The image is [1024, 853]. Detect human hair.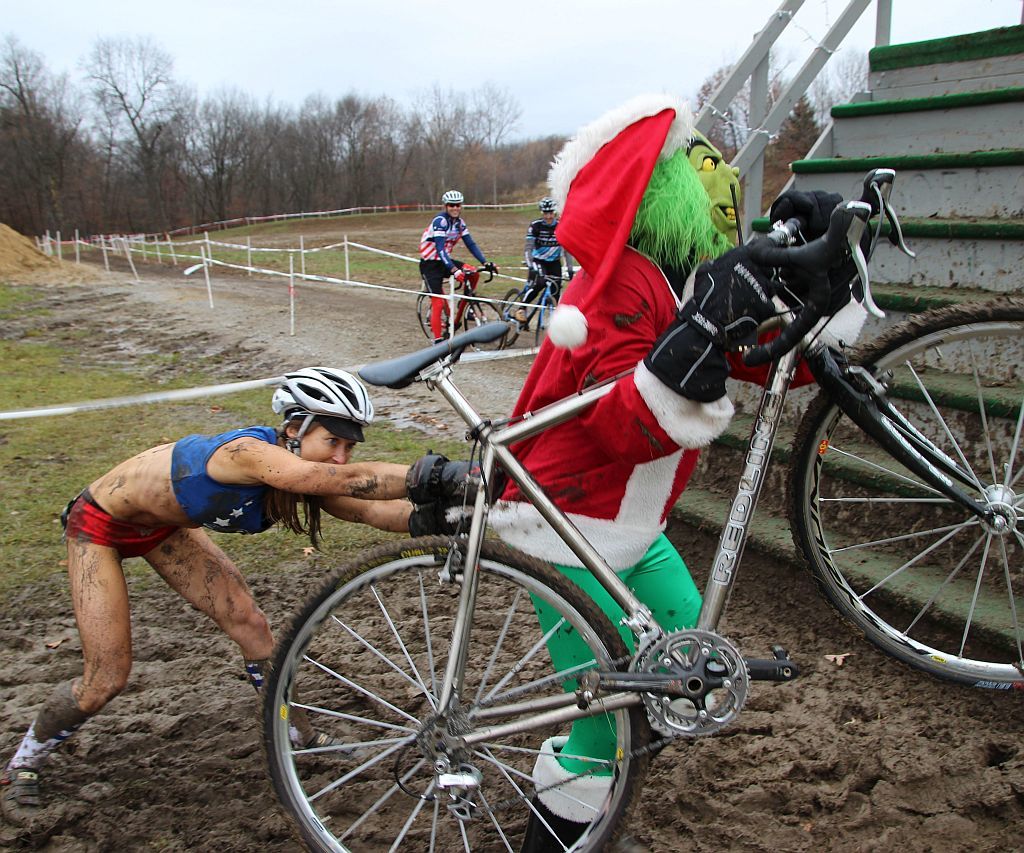
Detection: 258:408:327:561.
